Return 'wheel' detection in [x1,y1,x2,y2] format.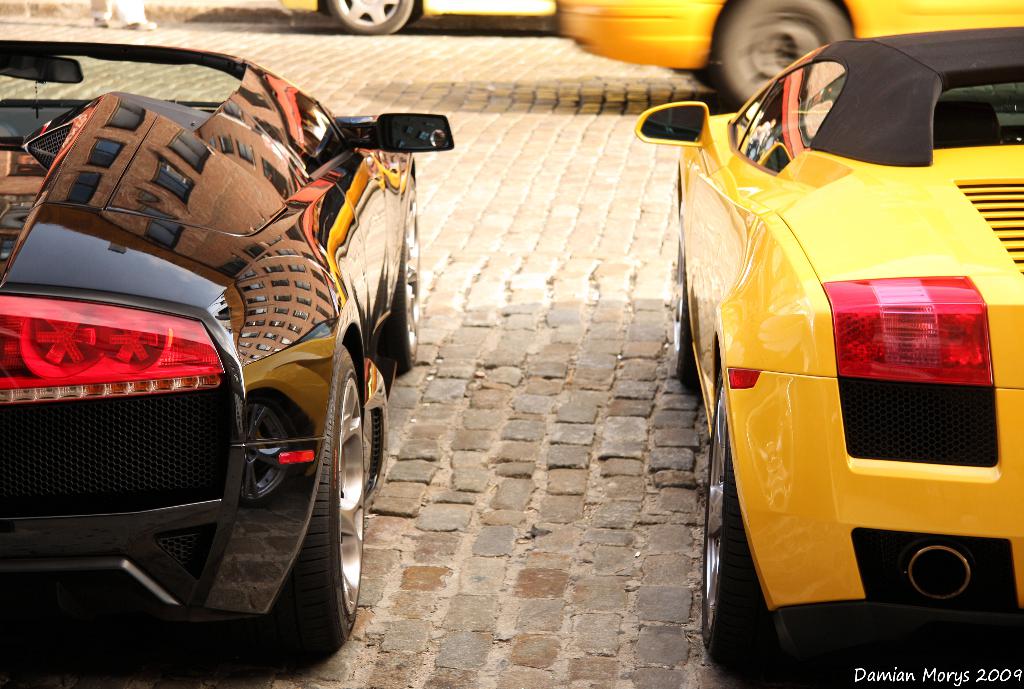
[715,0,850,102].
